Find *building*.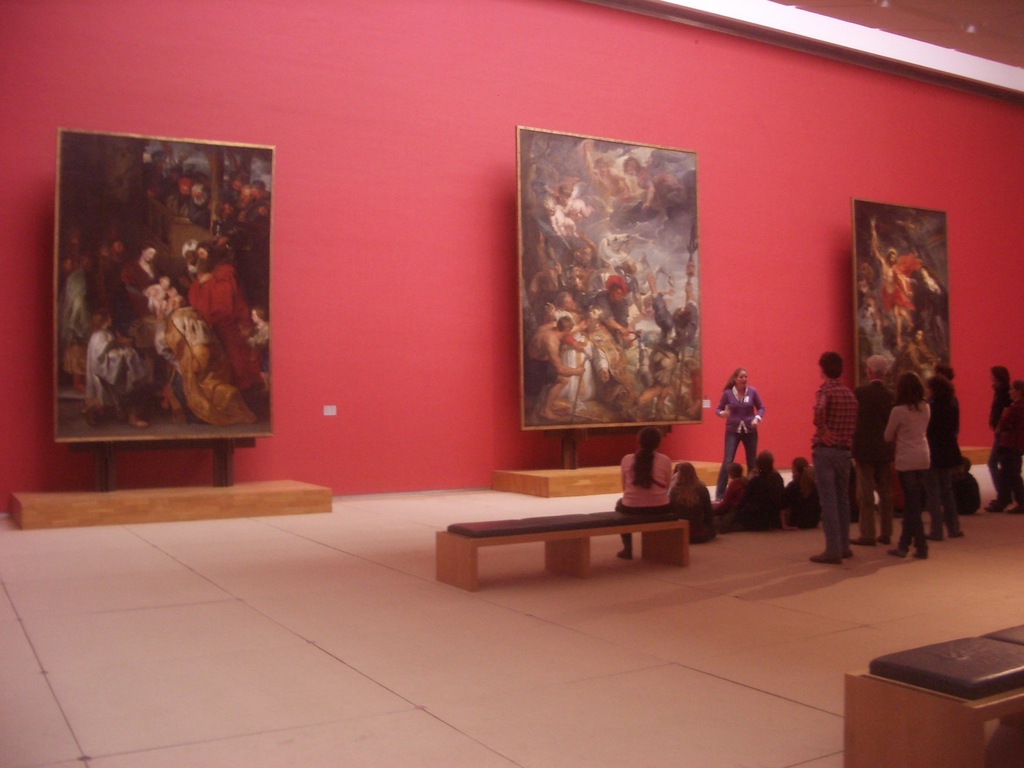
l=0, t=0, r=1023, b=767.
